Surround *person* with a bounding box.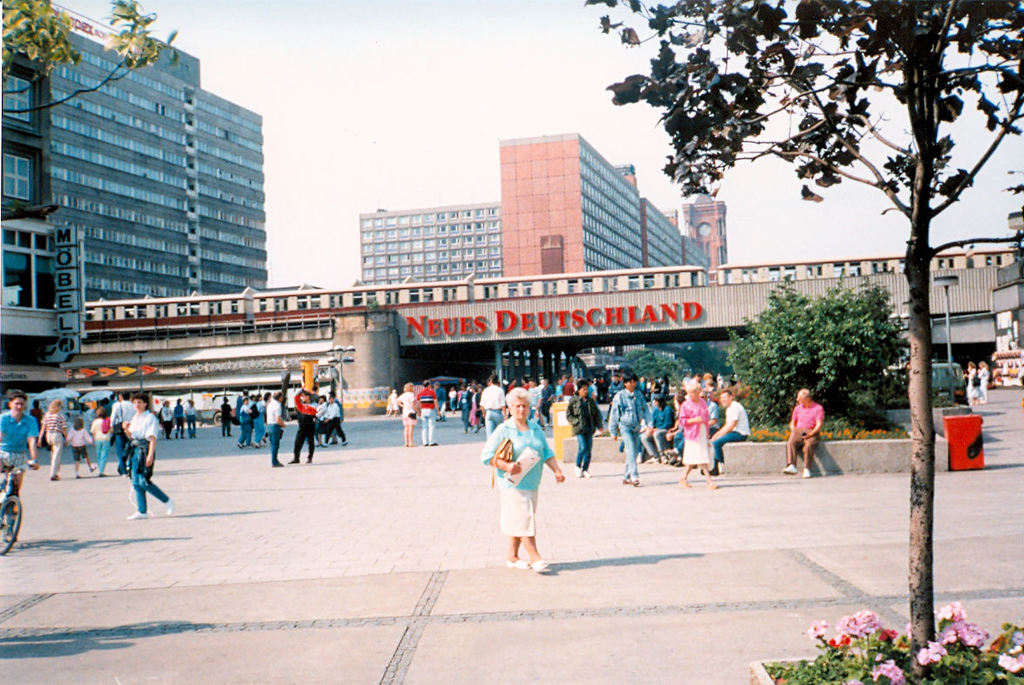
region(237, 393, 253, 455).
